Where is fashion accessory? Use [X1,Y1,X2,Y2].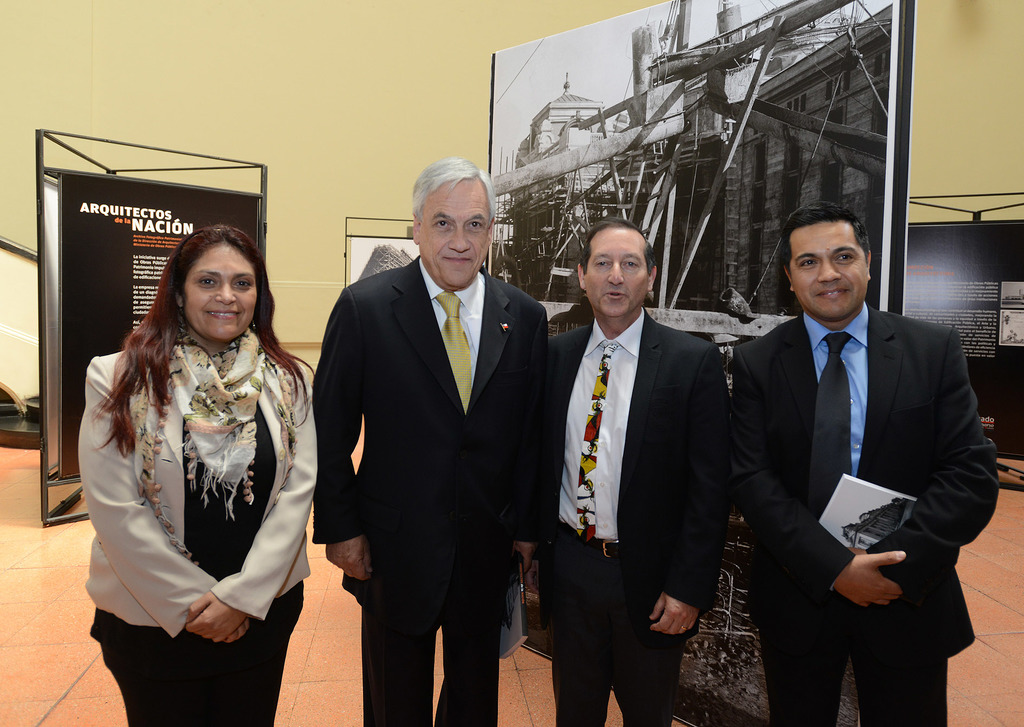
[575,343,618,544].
